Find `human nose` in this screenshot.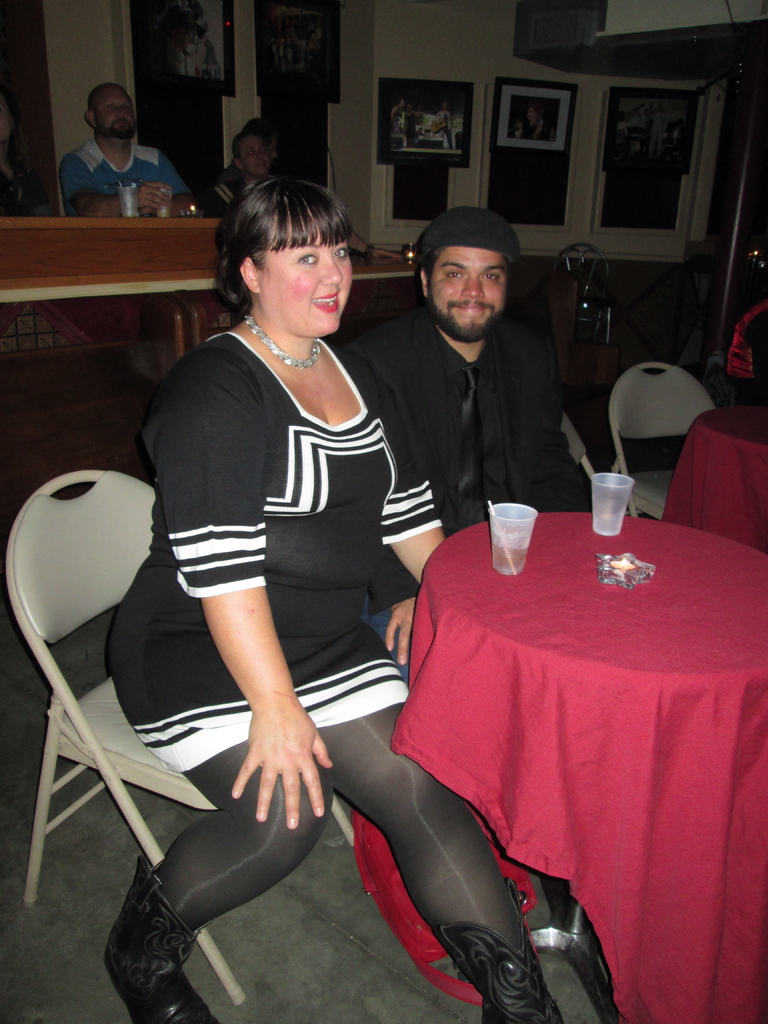
The bounding box for `human nose` is left=117, top=106, right=124, bottom=116.
